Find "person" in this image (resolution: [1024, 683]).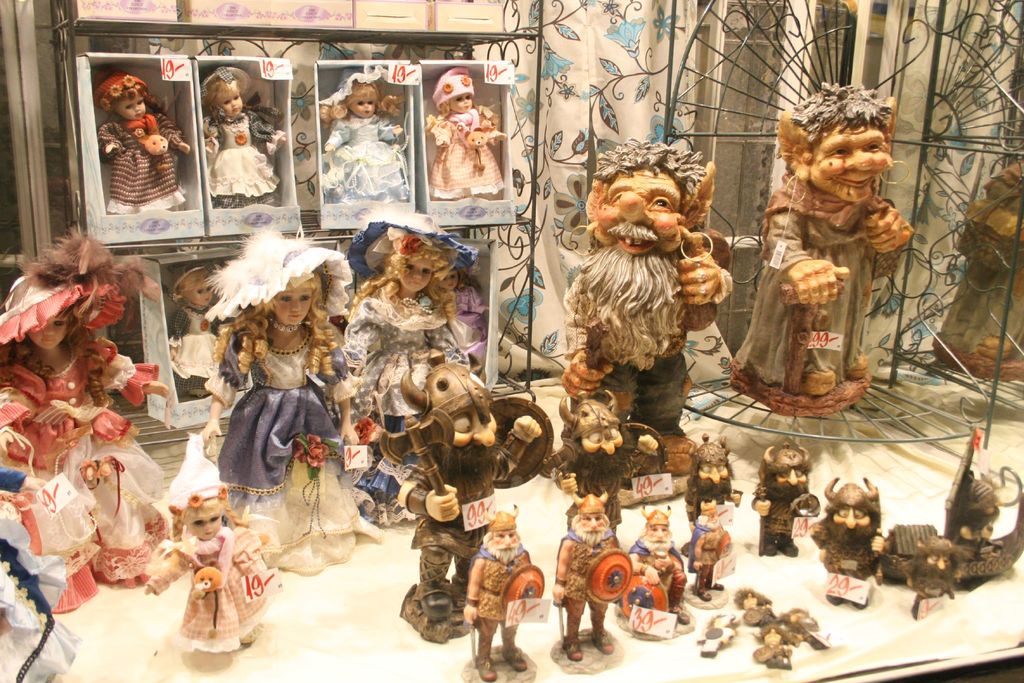
locate(140, 437, 288, 659).
